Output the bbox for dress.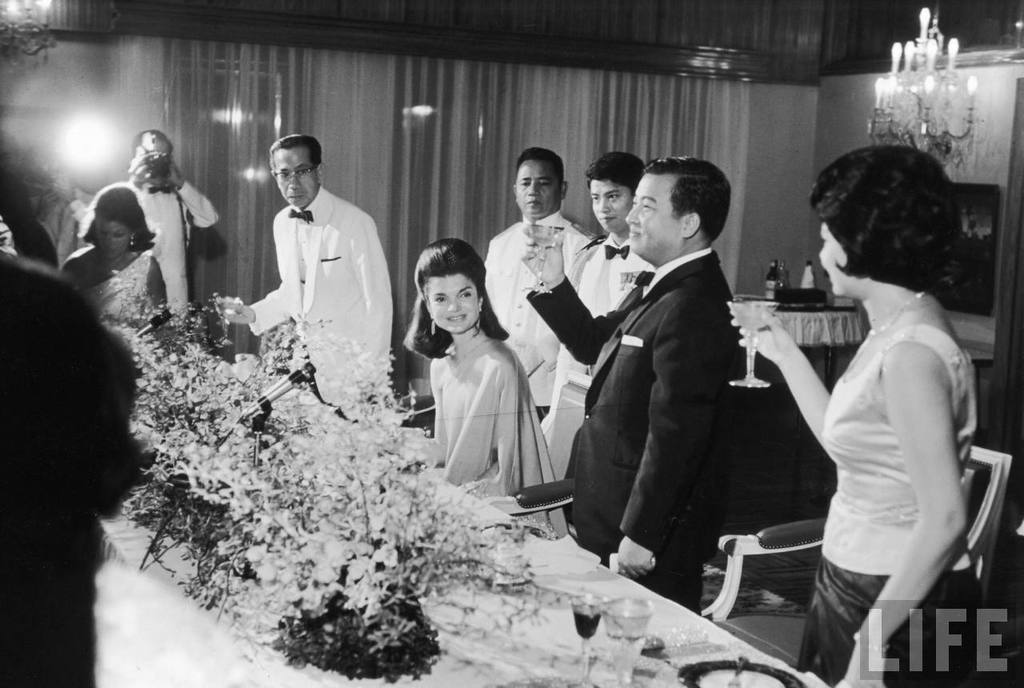
<region>434, 332, 567, 543</region>.
